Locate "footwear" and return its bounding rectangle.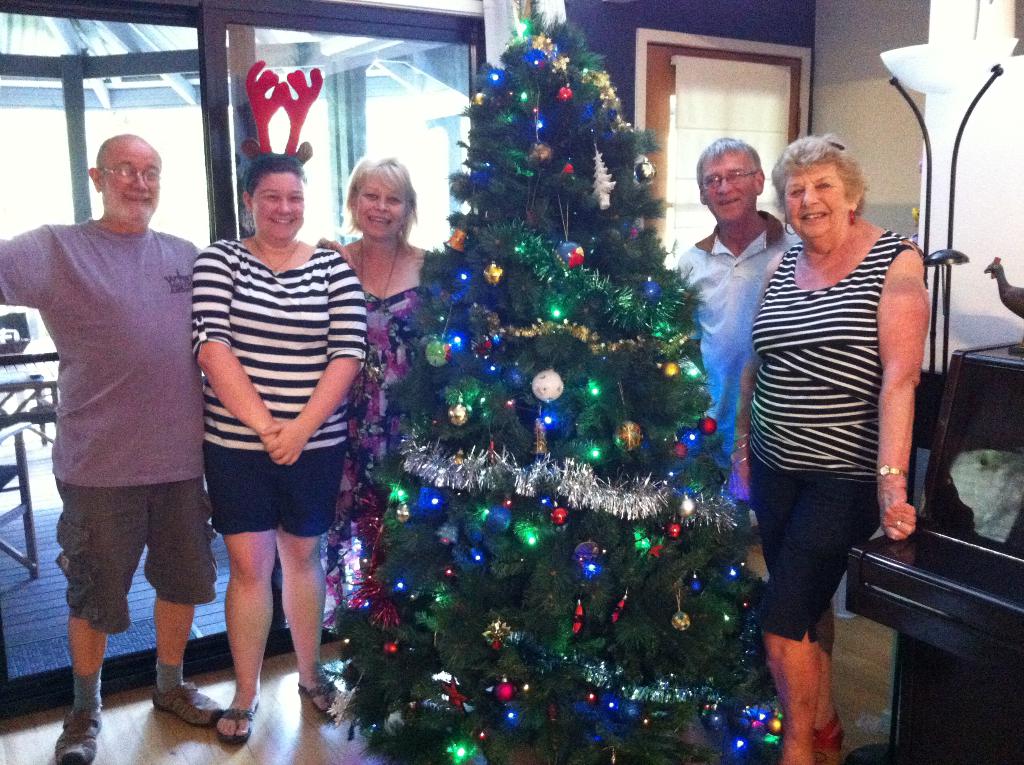
<bbox>55, 708, 105, 764</bbox>.
